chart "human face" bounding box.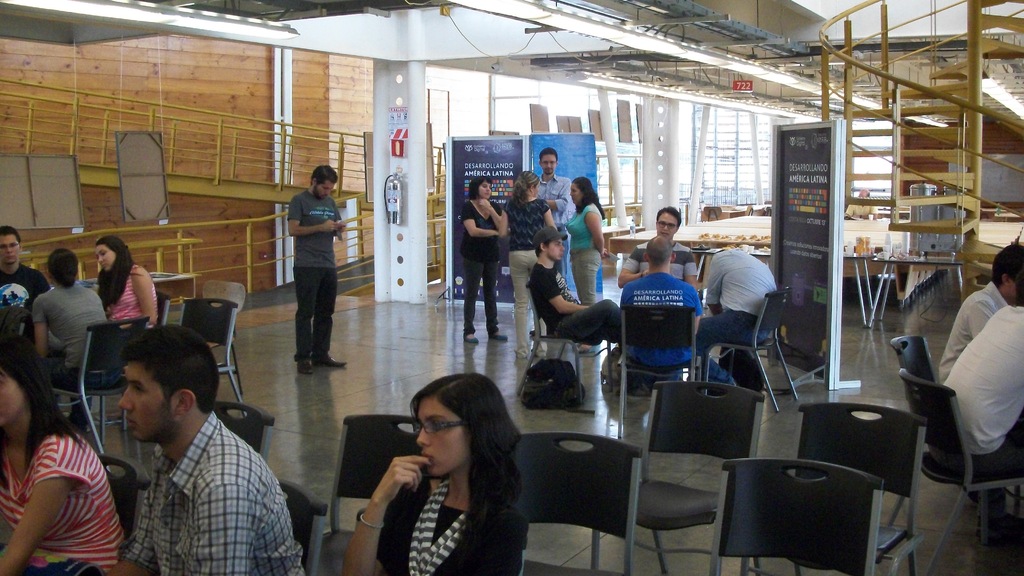
Charted: bbox=[653, 206, 680, 241].
